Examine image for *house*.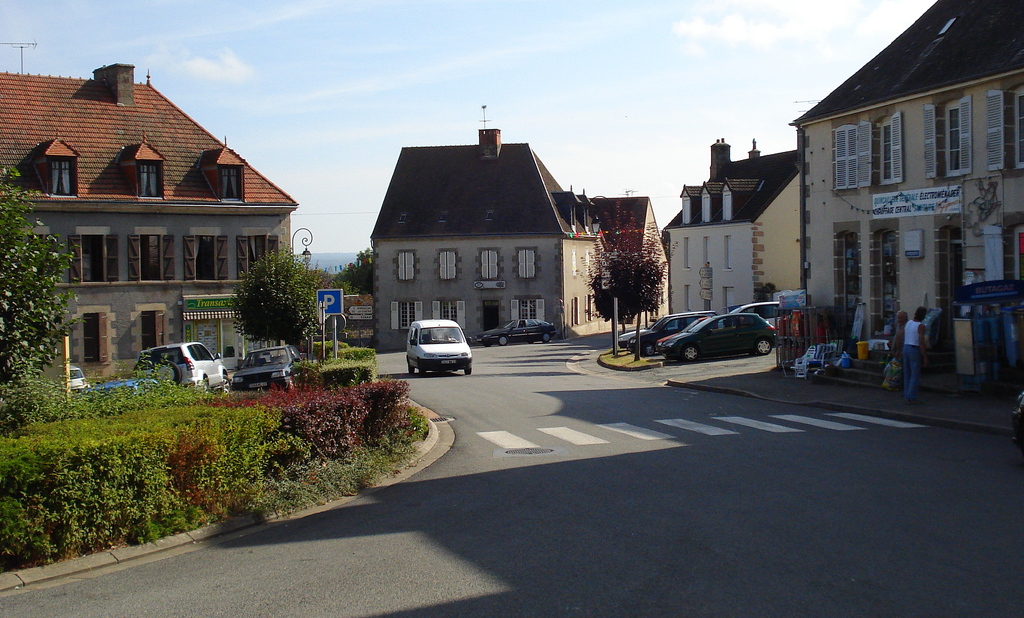
Examination result: 369 131 609 349.
